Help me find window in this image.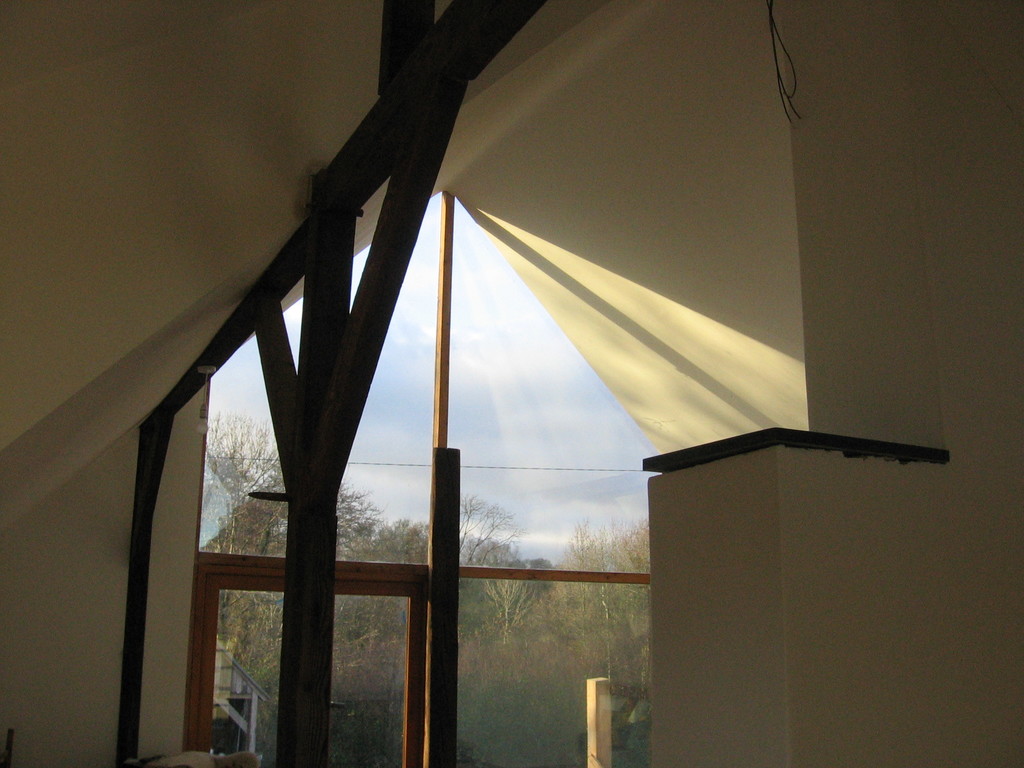
Found it: pyautogui.locateOnScreen(440, 188, 657, 569).
